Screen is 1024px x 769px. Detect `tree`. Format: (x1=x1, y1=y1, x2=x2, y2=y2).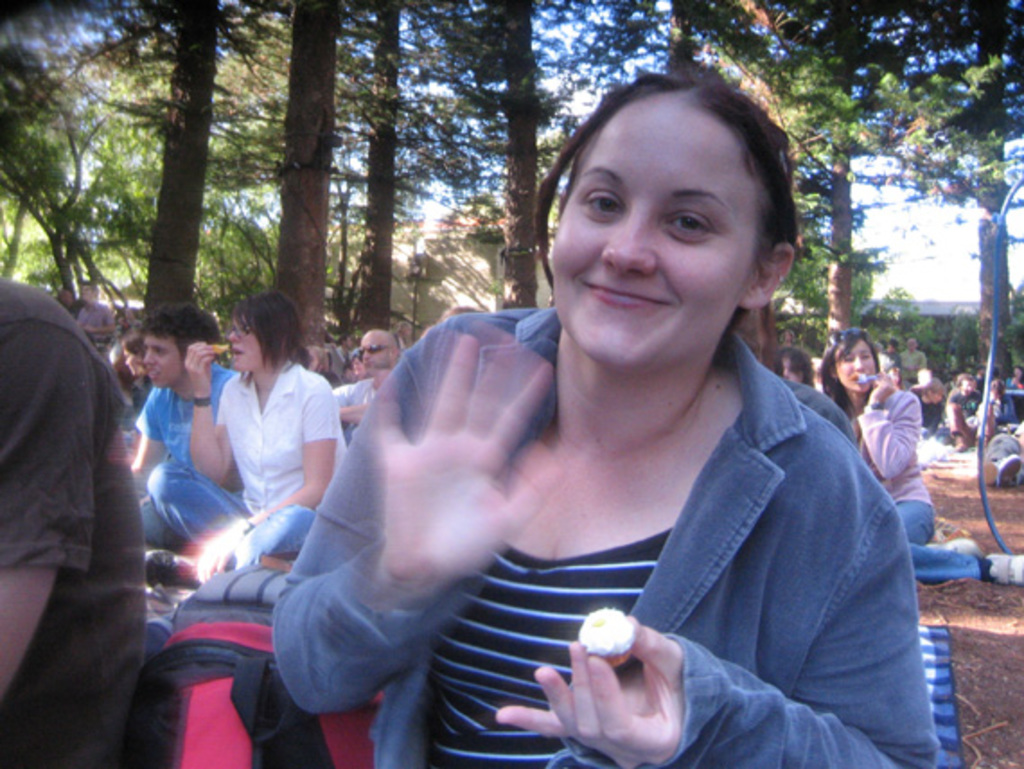
(x1=884, y1=0, x2=1022, y2=379).
